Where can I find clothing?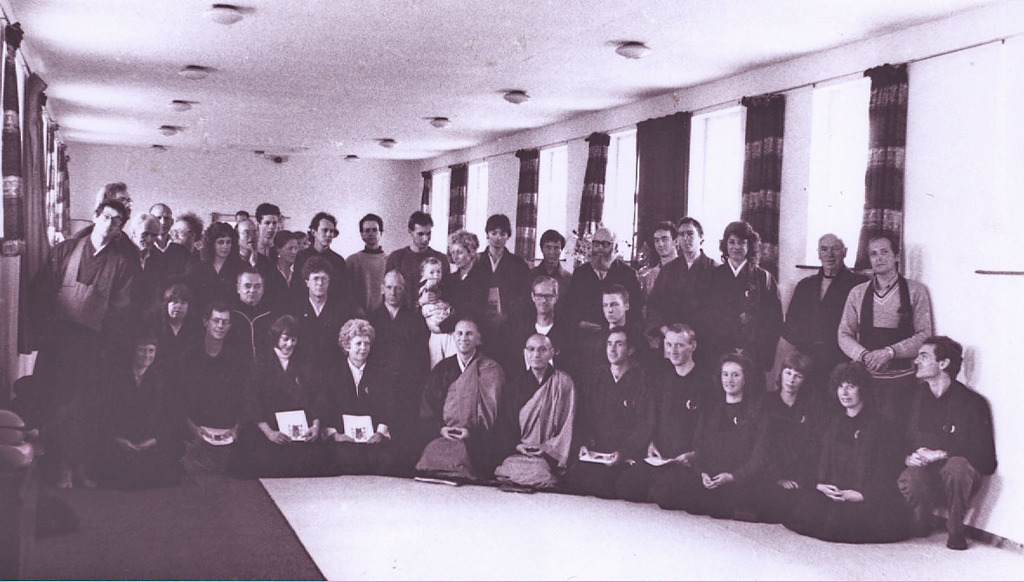
You can find it at [339,251,398,296].
